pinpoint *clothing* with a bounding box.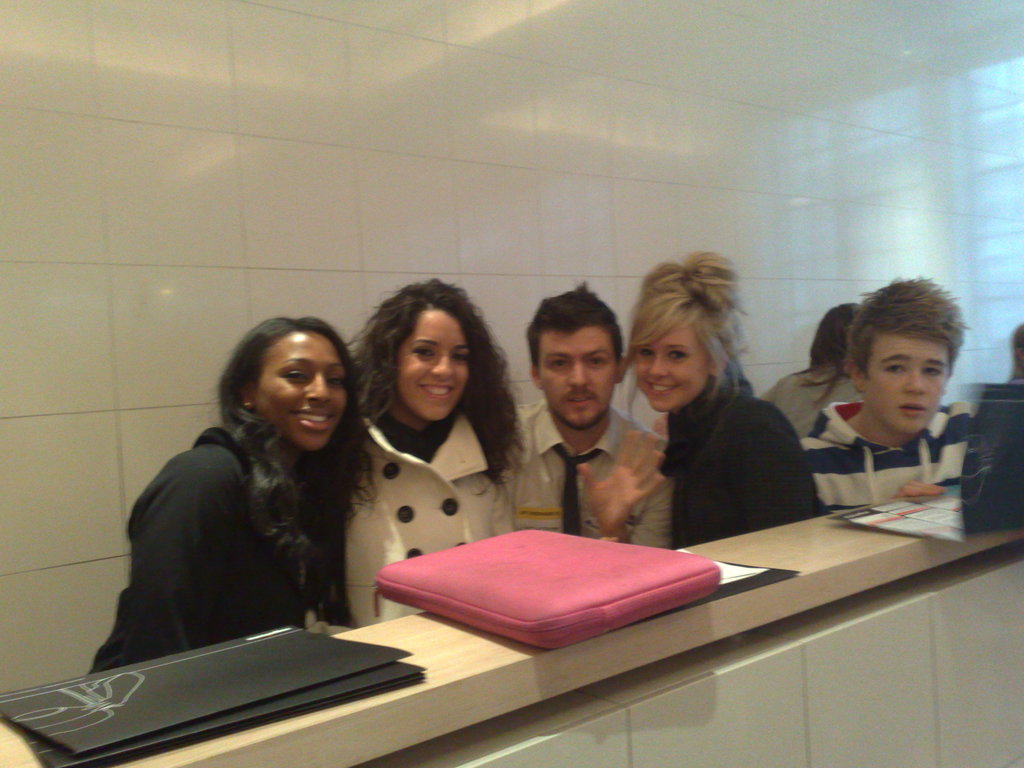
(x1=804, y1=399, x2=973, y2=520).
